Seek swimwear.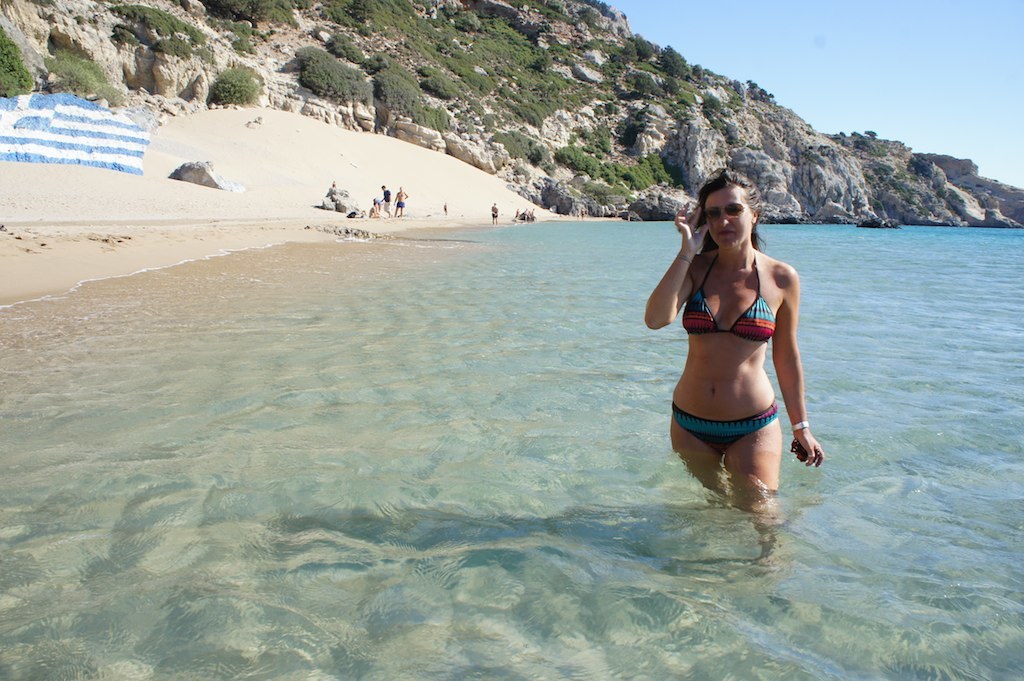
BBox(677, 238, 783, 348).
